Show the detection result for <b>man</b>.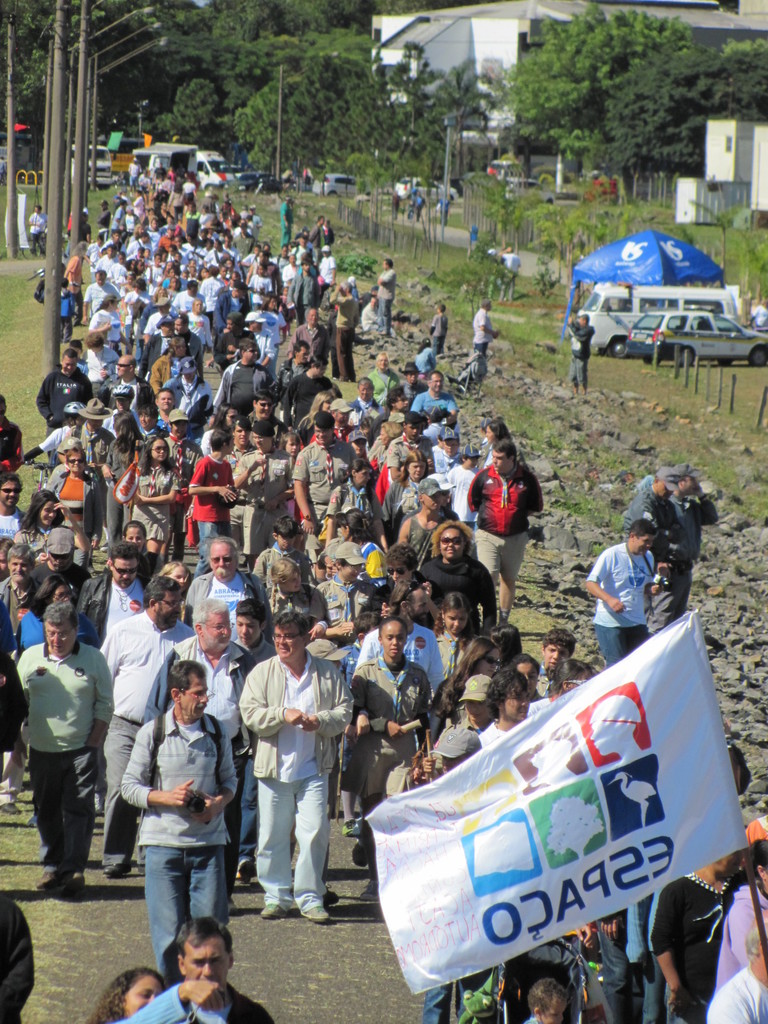
[x1=31, y1=528, x2=86, y2=594].
